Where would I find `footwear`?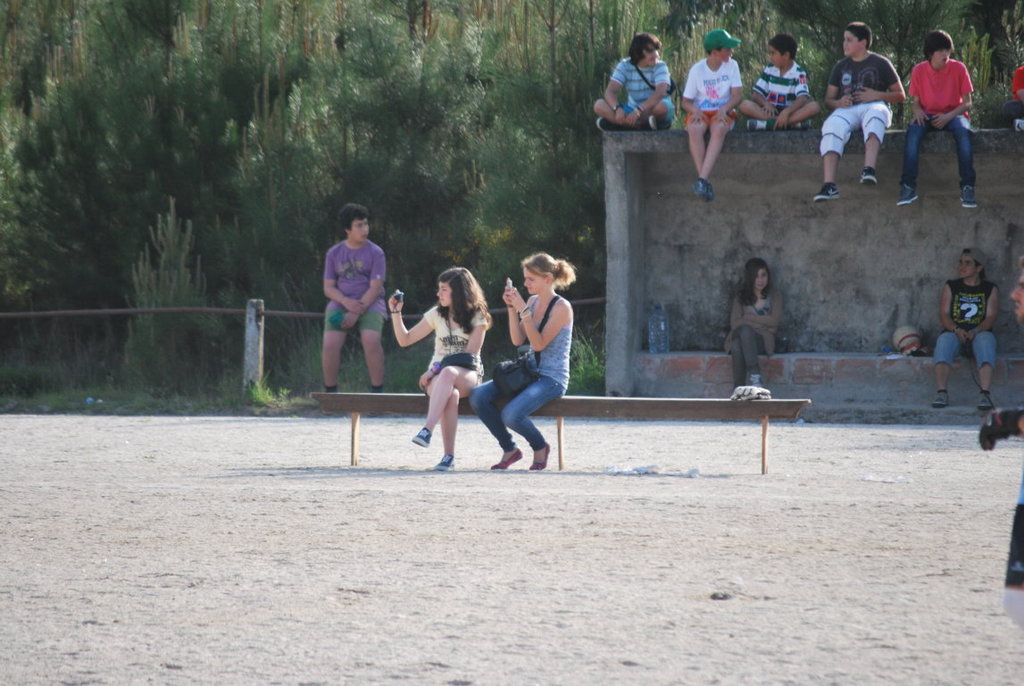
At locate(706, 179, 714, 201).
